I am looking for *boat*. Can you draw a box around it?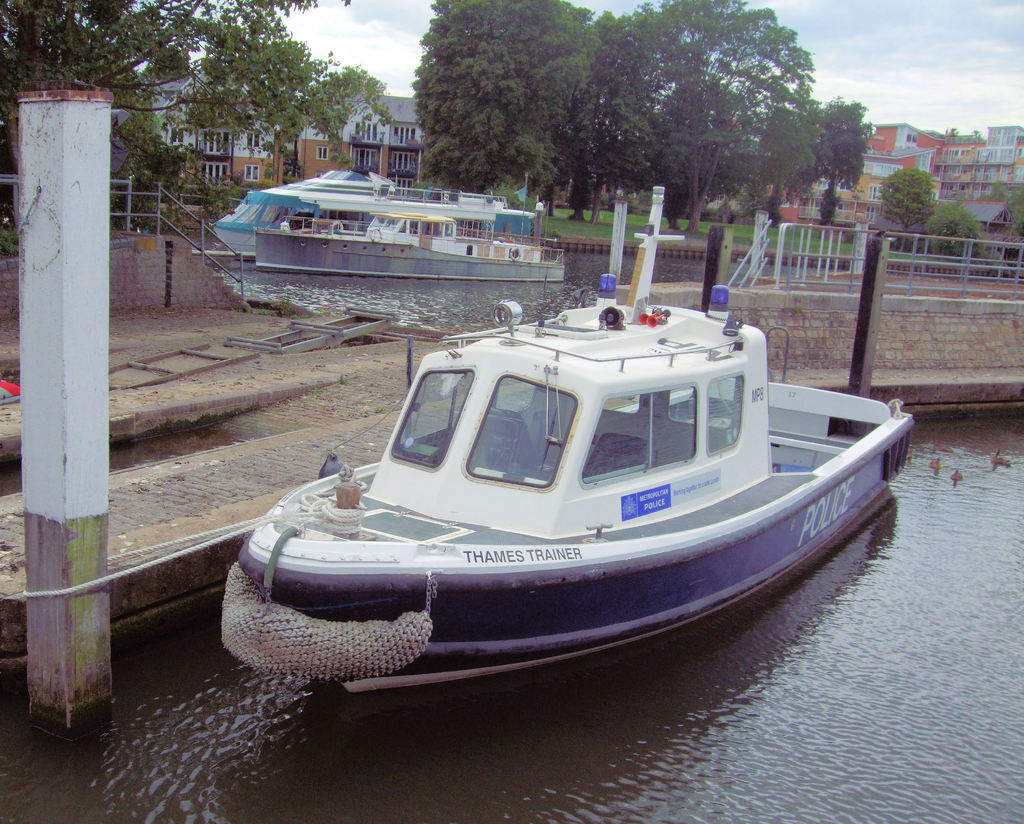
Sure, the bounding box is 236:238:963:681.
